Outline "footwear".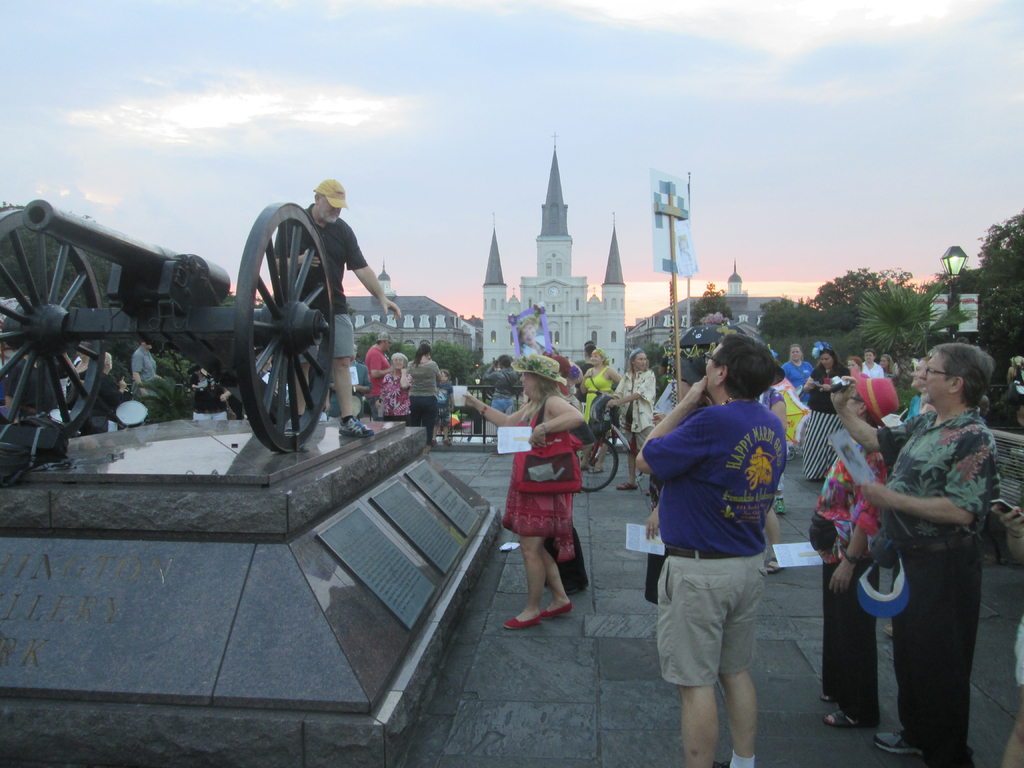
Outline: bbox=(718, 758, 741, 767).
